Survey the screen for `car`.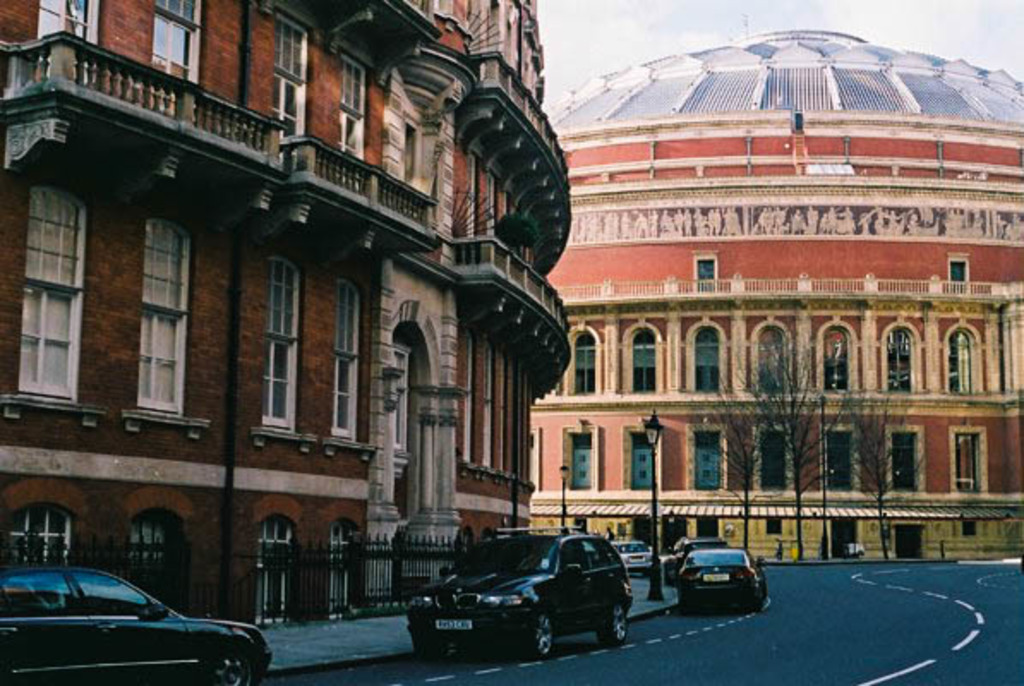
Survey found: box=[611, 545, 655, 571].
